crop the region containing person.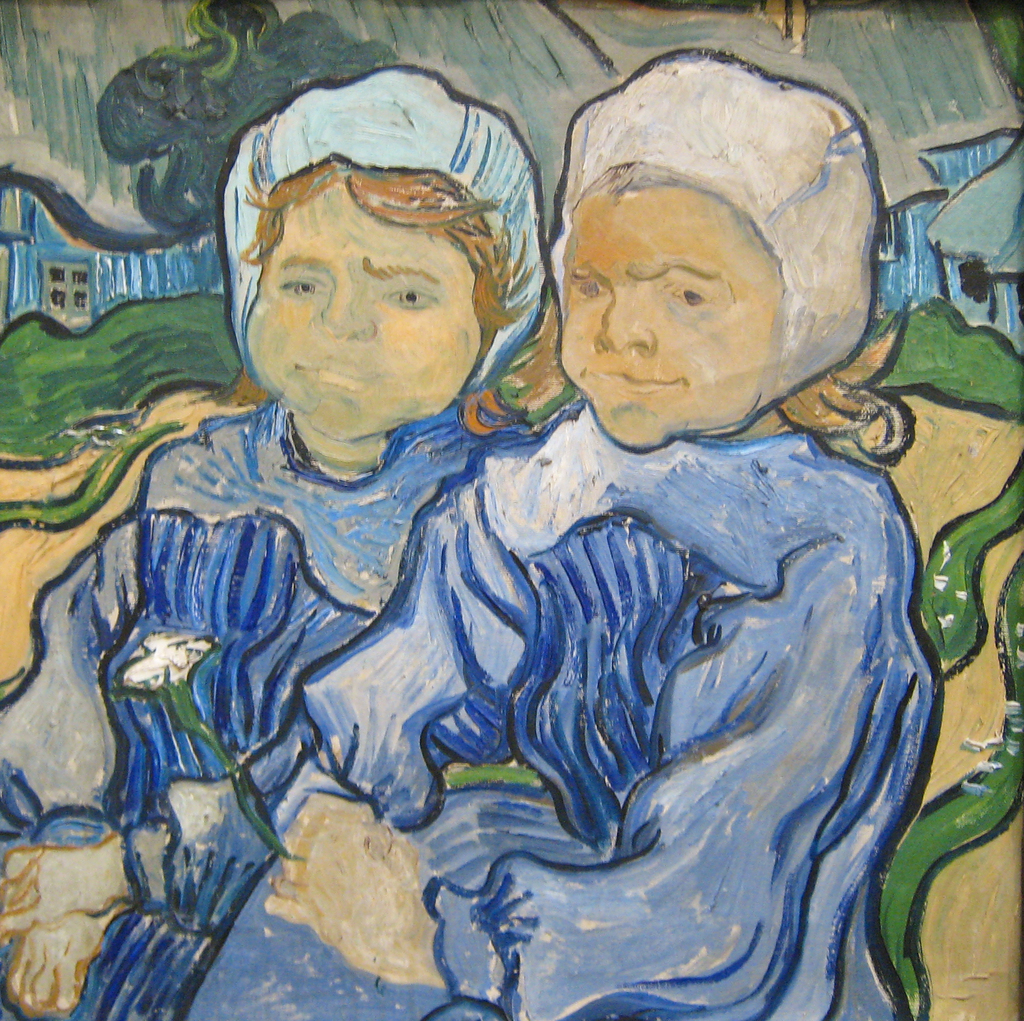
Crop region: [183,50,936,1020].
